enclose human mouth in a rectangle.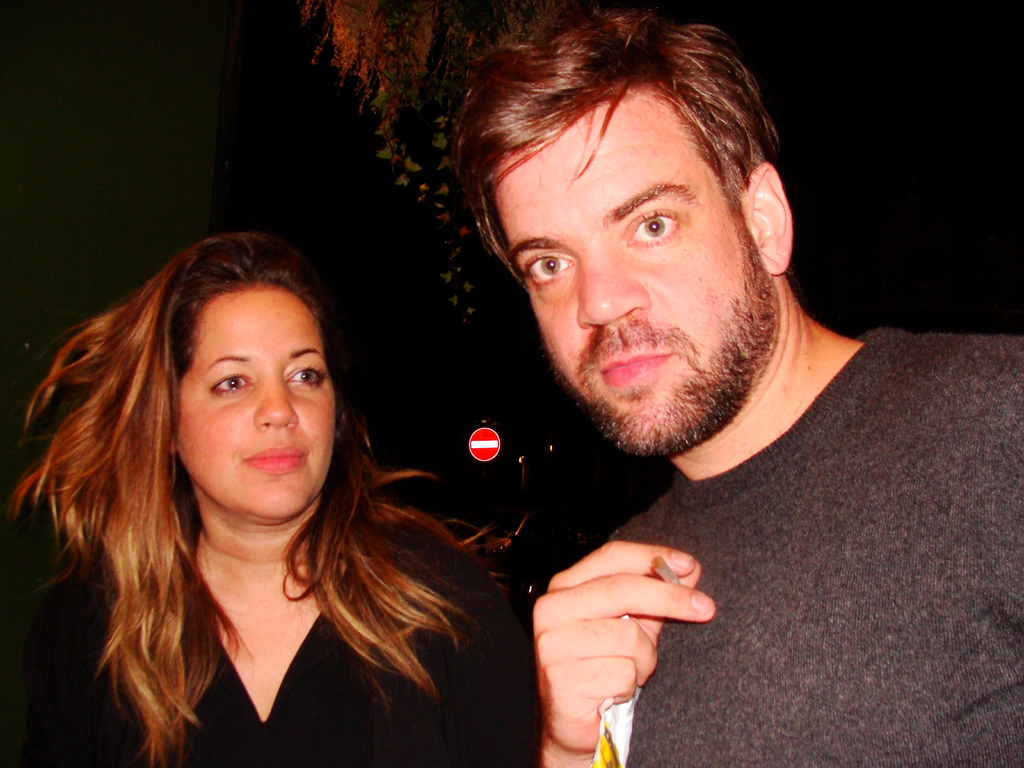
bbox(599, 346, 671, 393).
